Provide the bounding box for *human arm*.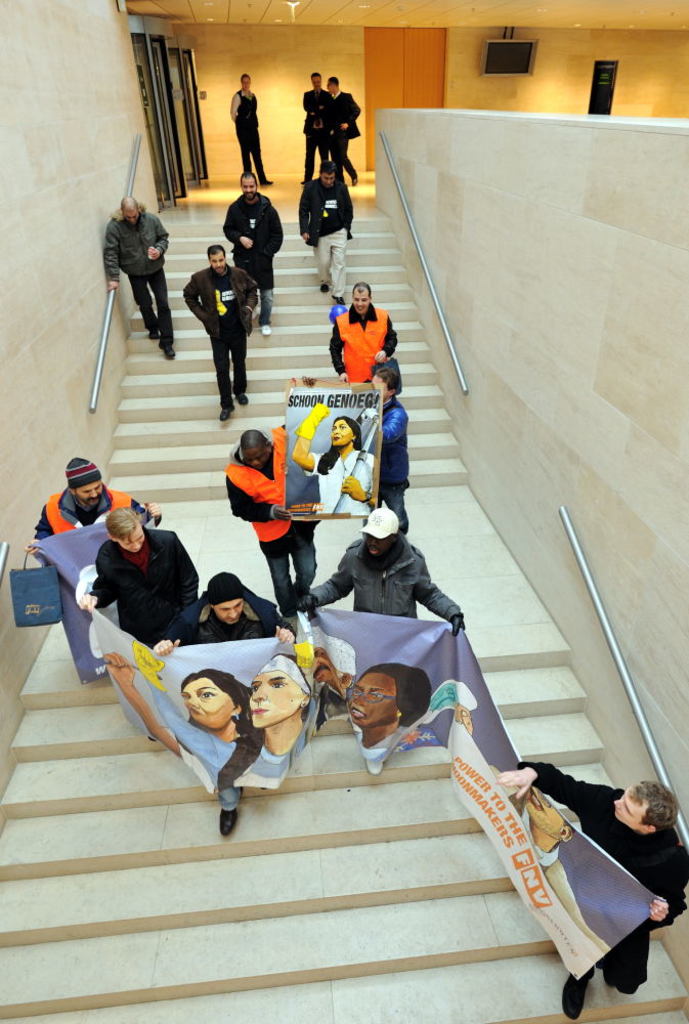
[left=142, top=209, right=176, bottom=267].
